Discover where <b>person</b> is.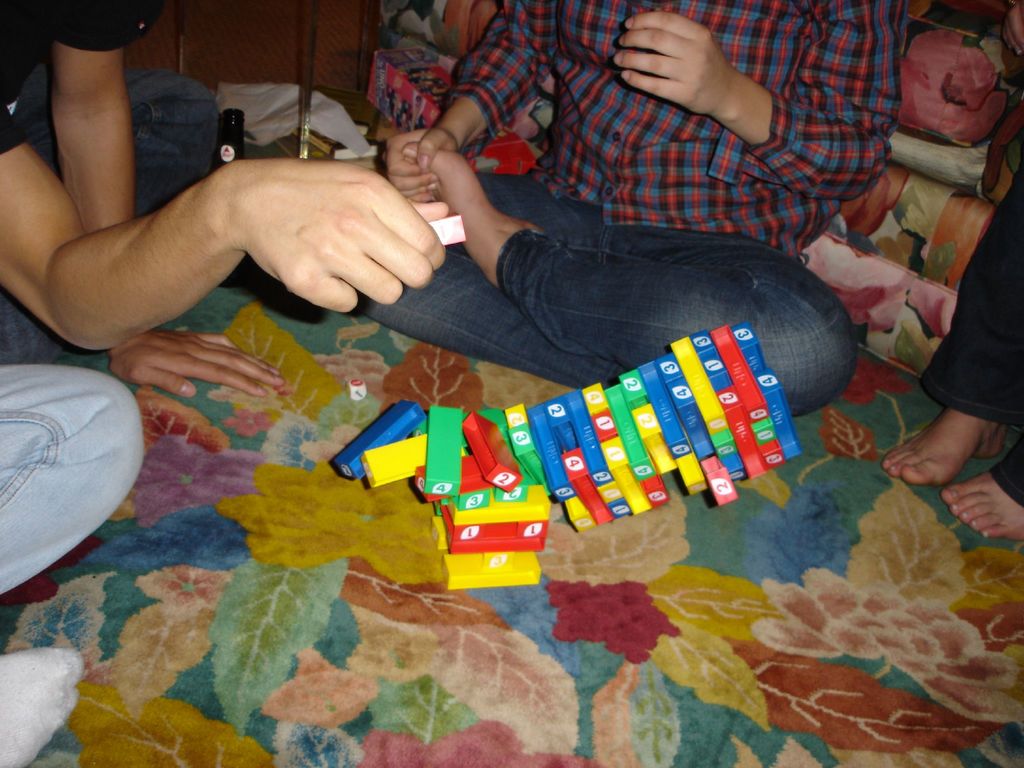
Discovered at bbox=[352, 0, 898, 425].
